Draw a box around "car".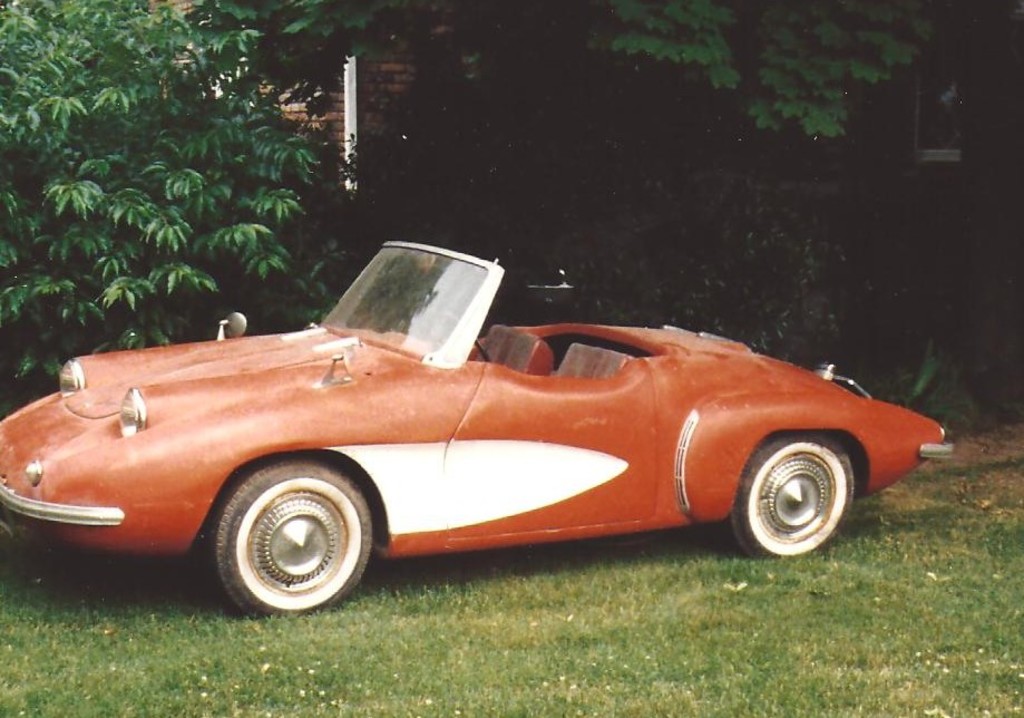
0,243,952,619.
